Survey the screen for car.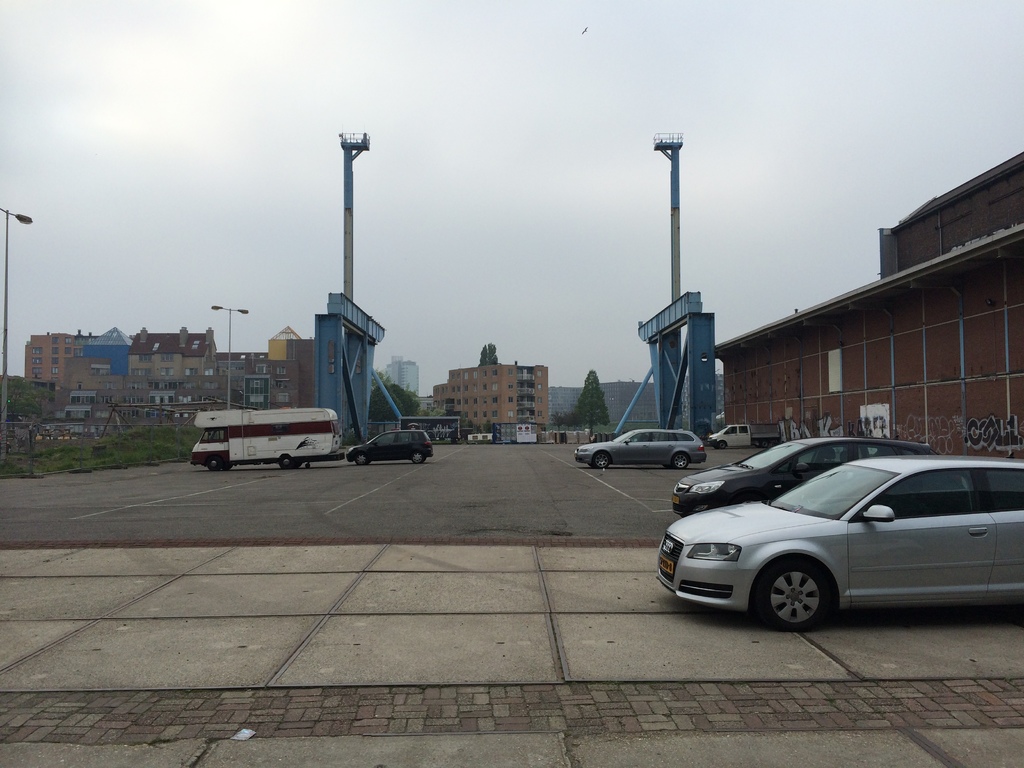
Survey found: Rect(653, 458, 1023, 634).
